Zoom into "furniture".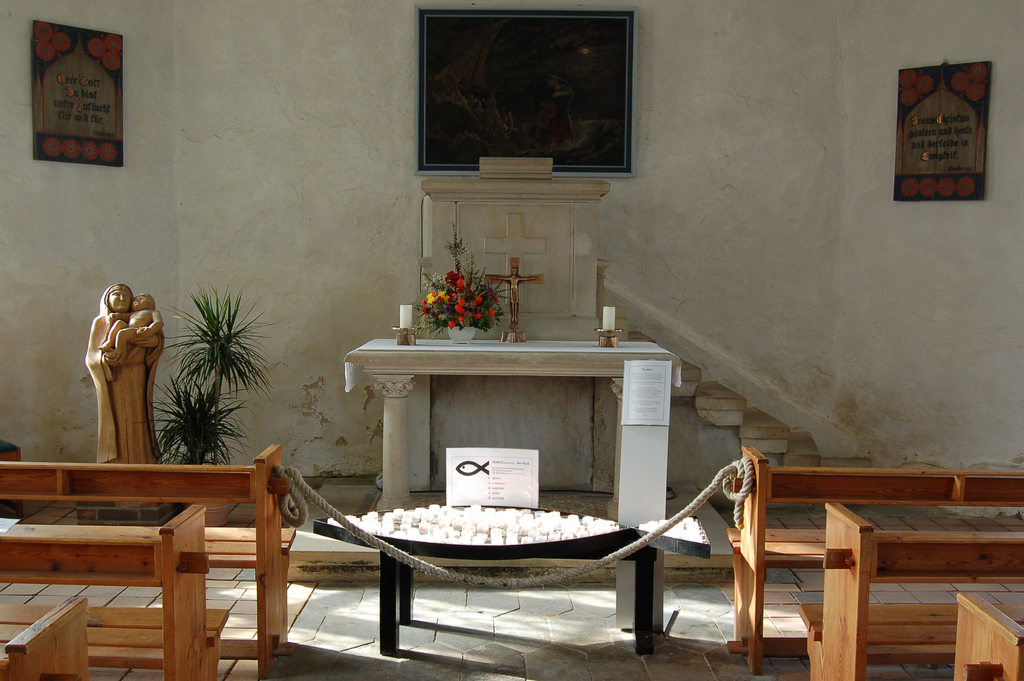
Zoom target: (0, 441, 296, 680).
